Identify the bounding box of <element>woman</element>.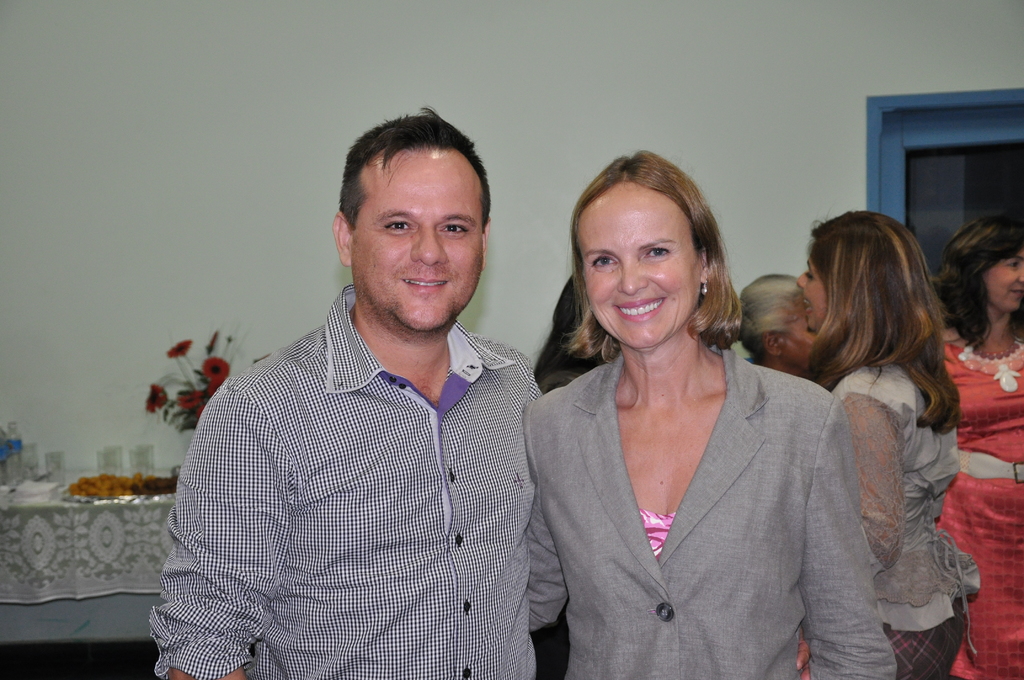
492 183 879 679.
